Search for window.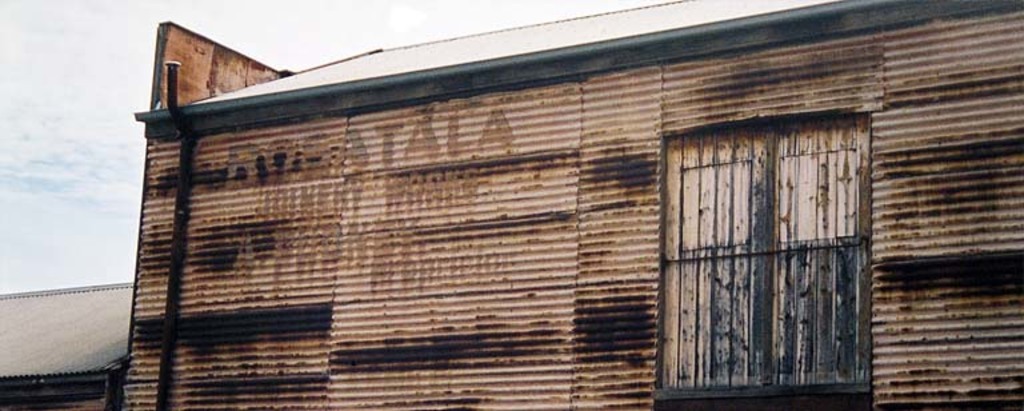
Found at x1=667, y1=69, x2=888, y2=394.
